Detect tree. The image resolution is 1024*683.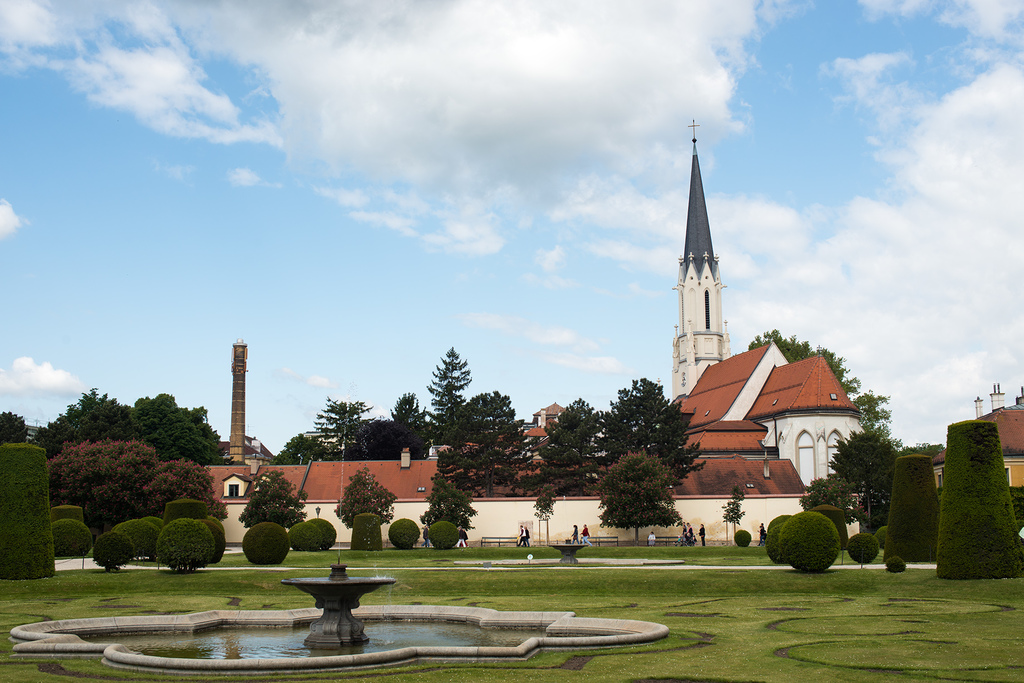
{"x1": 232, "y1": 471, "x2": 312, "y2": 526}.
